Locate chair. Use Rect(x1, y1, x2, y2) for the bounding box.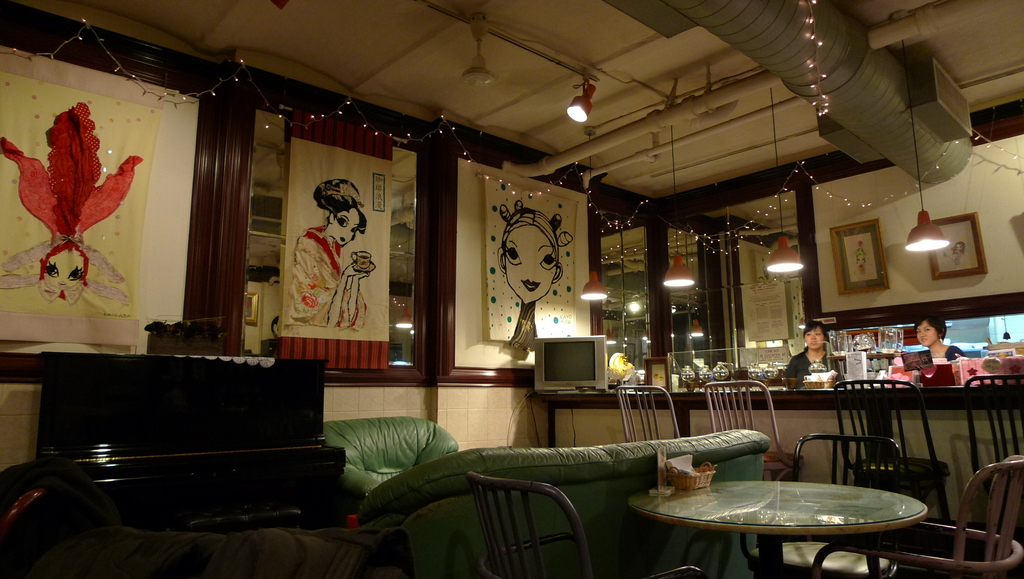
Rect(836, 375, 962, 575).
